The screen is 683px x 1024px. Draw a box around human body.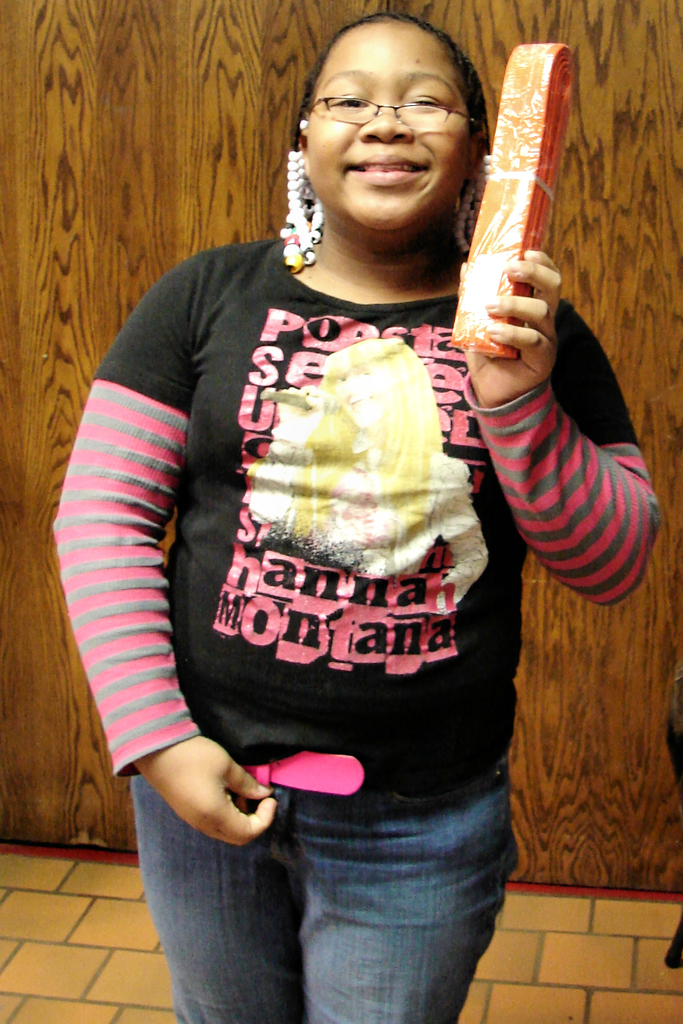
locate(109, 3, 556, 1014).
